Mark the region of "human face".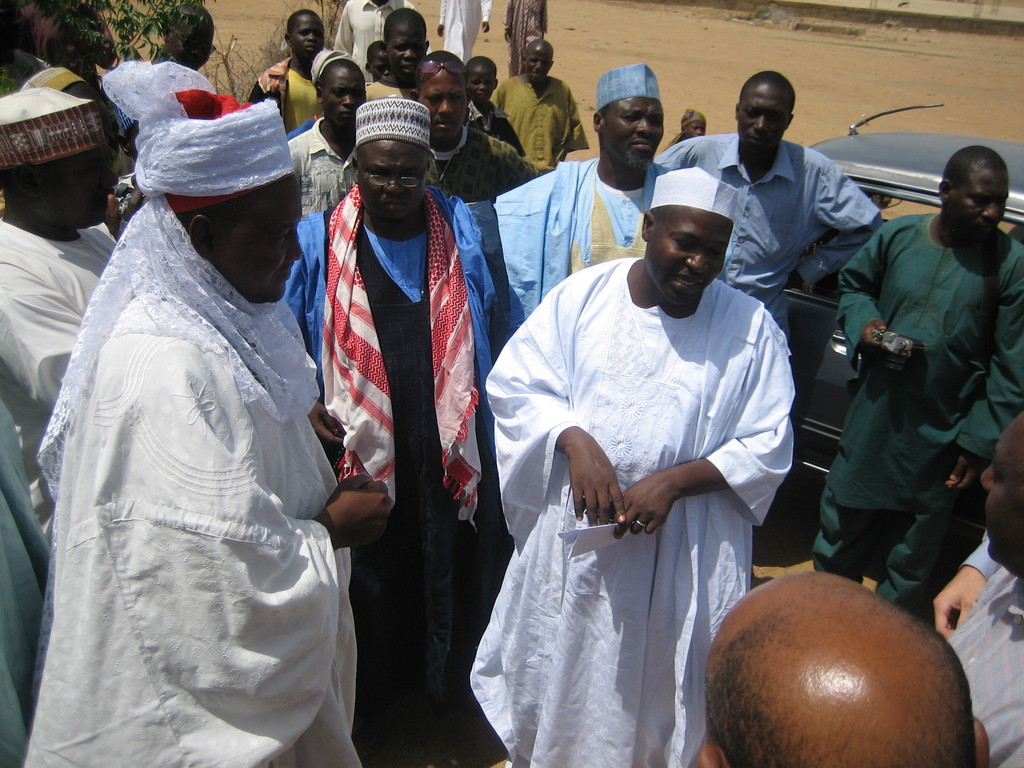
Region: rect(602, 95, 653, 173).
